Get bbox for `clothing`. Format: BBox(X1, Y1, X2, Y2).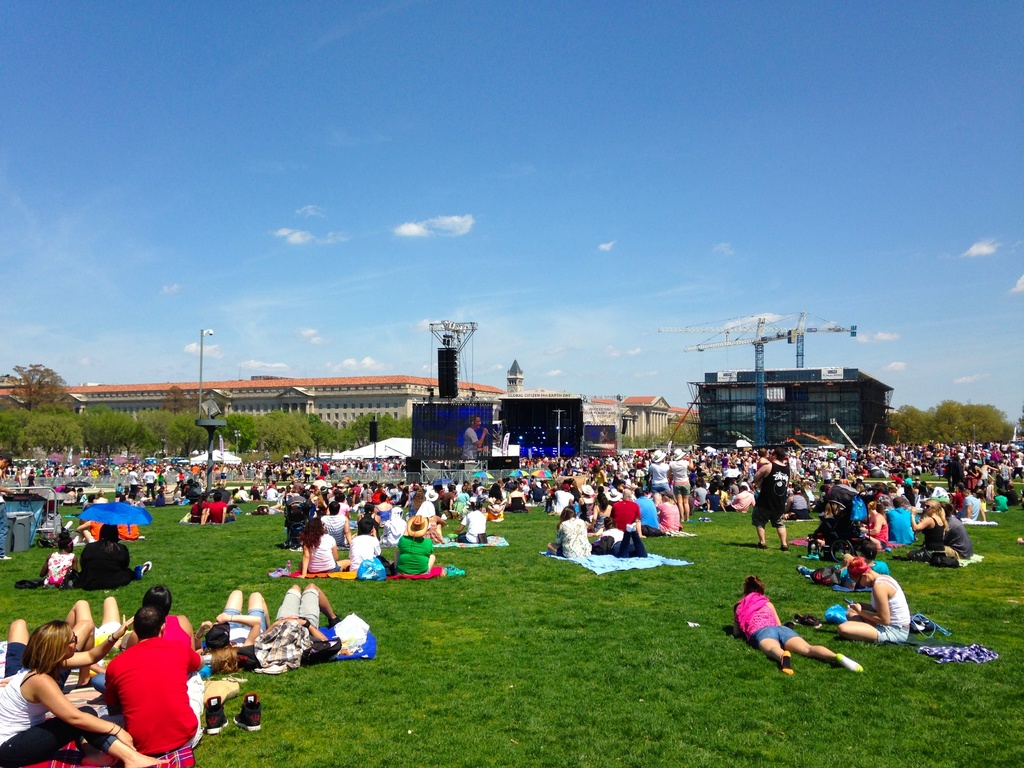
BBox(216, 611, 263, 646).
